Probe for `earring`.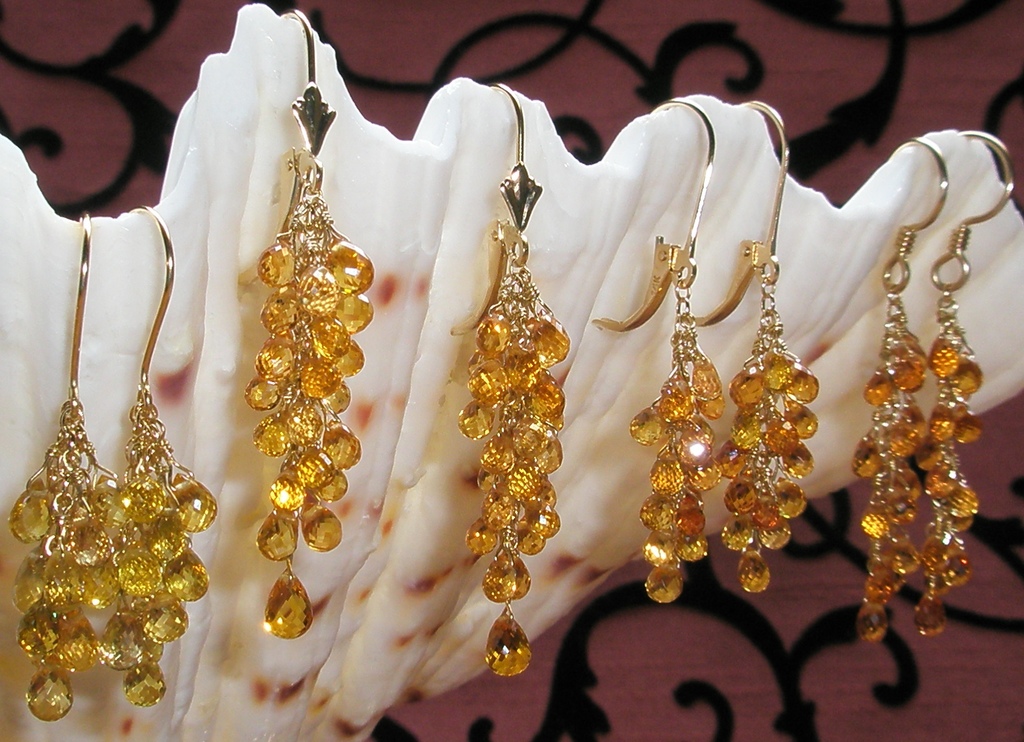
Probe result: box(696, 94, 820, 593).
